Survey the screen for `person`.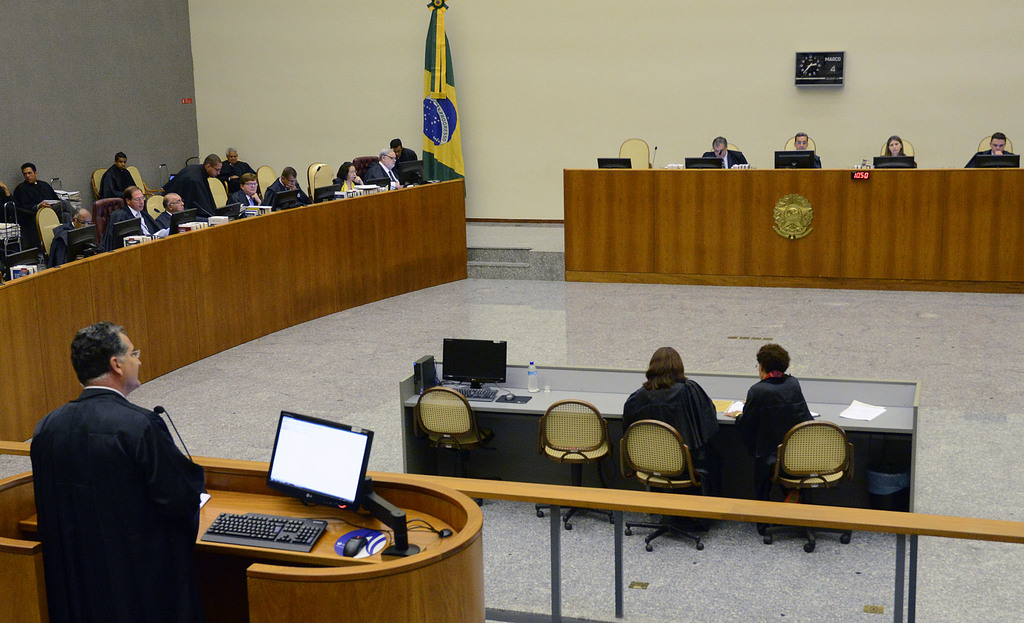
Survey found: 262,165,312,213.
